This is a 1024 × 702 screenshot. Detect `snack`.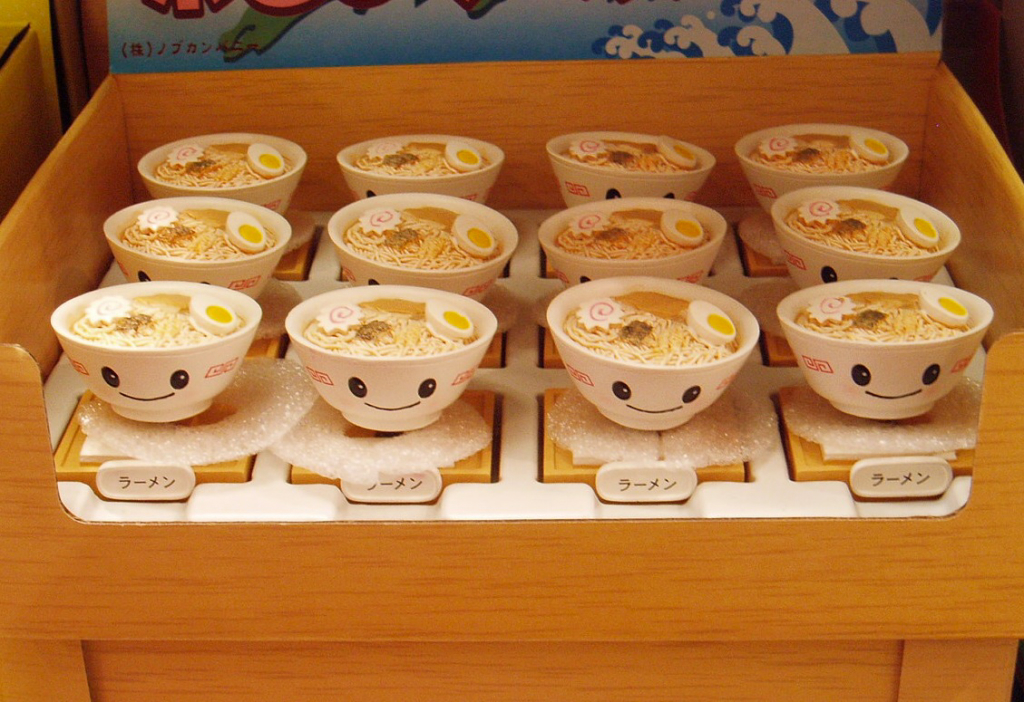
561 291 765 378.
